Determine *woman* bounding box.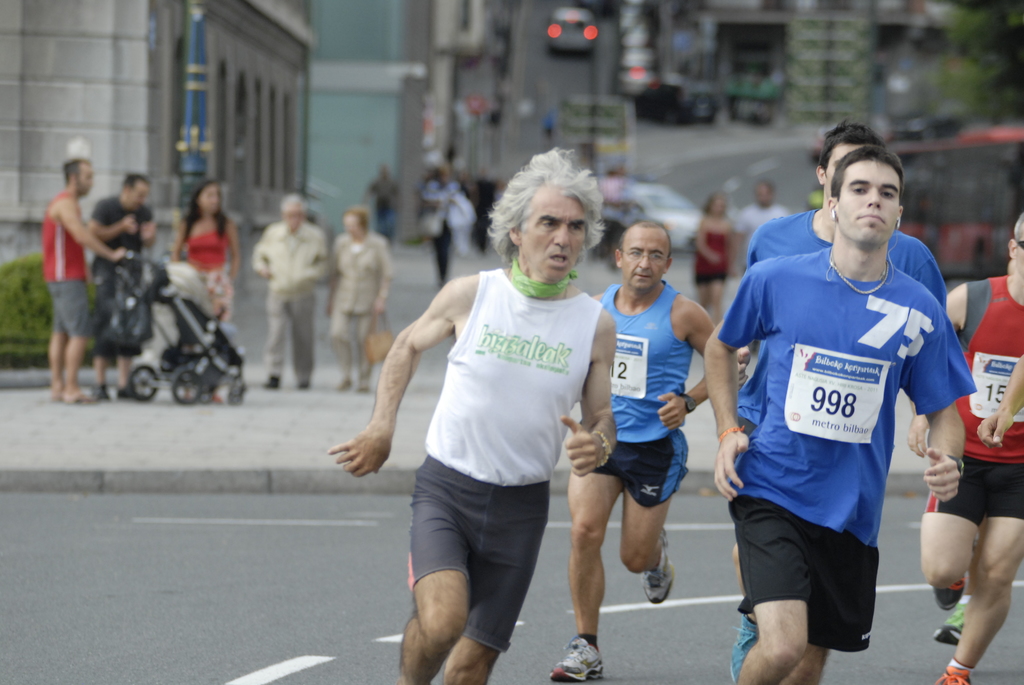
Determined: 325/210/390/389.
